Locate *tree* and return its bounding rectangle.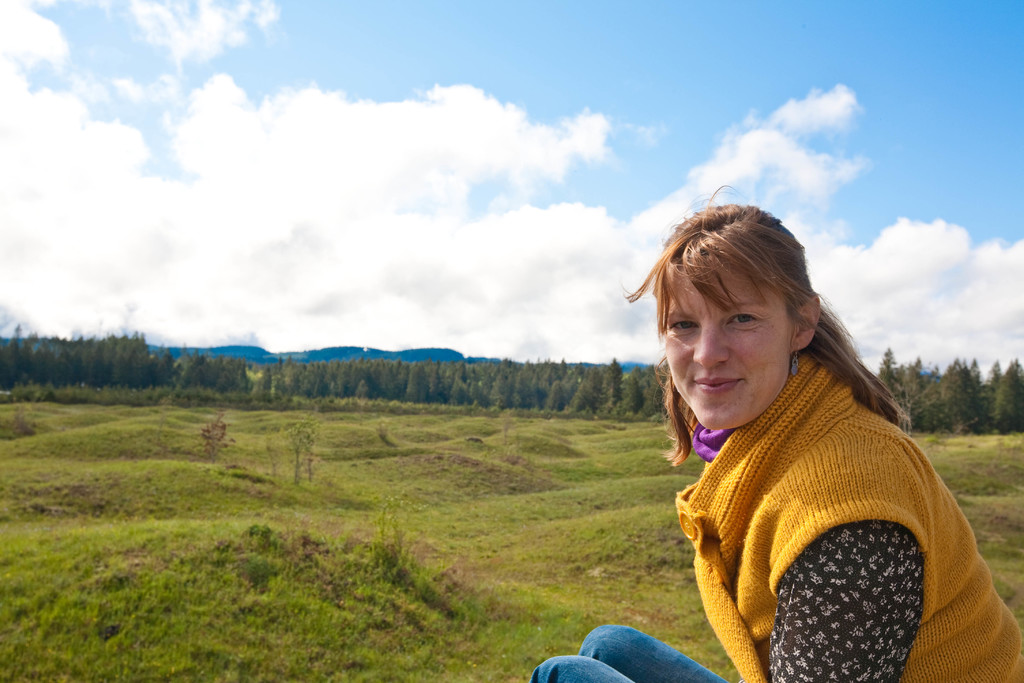
[left=913, top=365, right=989, bottom=432].
